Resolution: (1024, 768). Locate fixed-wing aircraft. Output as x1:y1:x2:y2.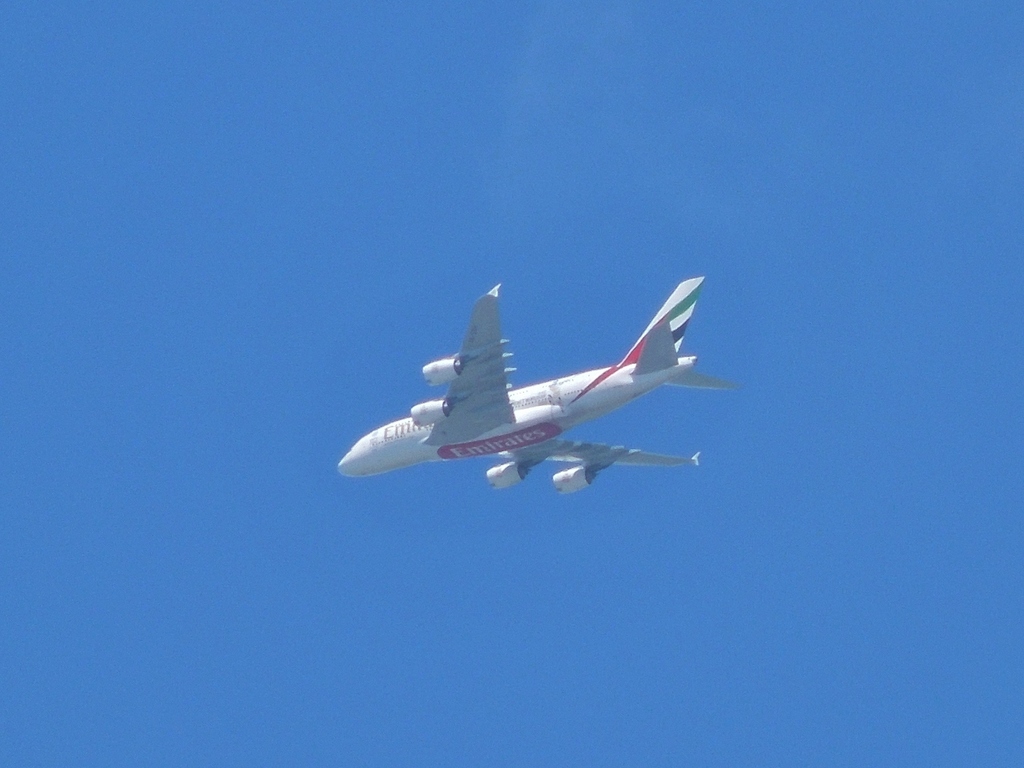
338:280:737:499.
